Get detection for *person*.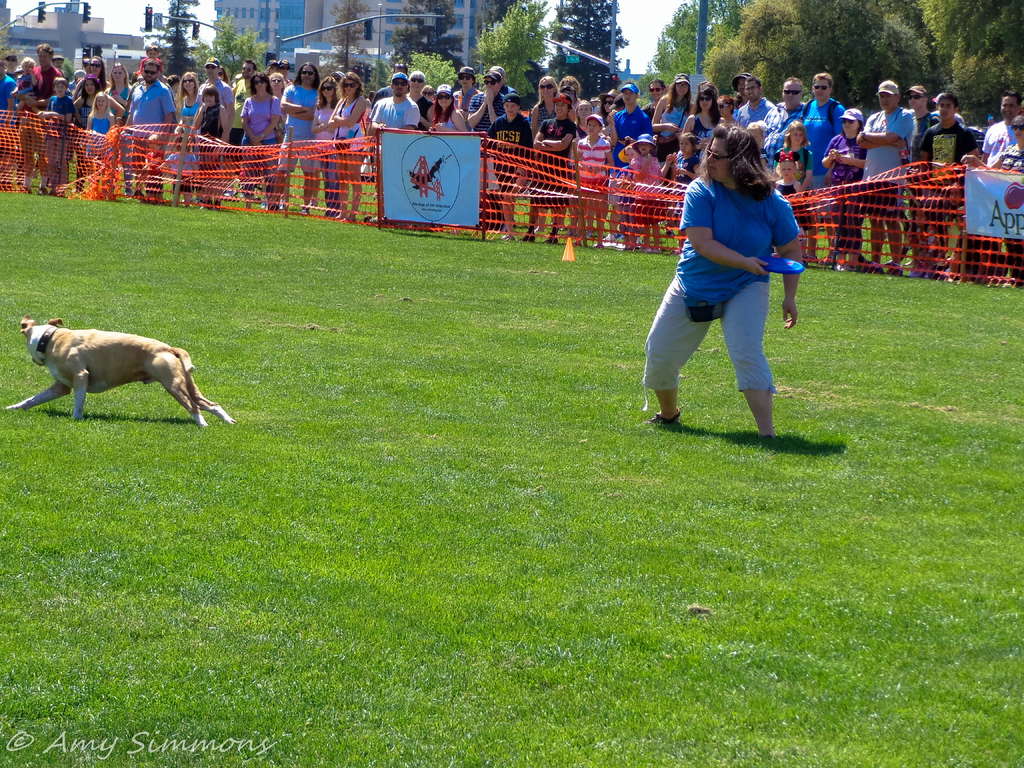
Detection: pyautogui.locateOnScreen(972, 89, 1023, 170).
